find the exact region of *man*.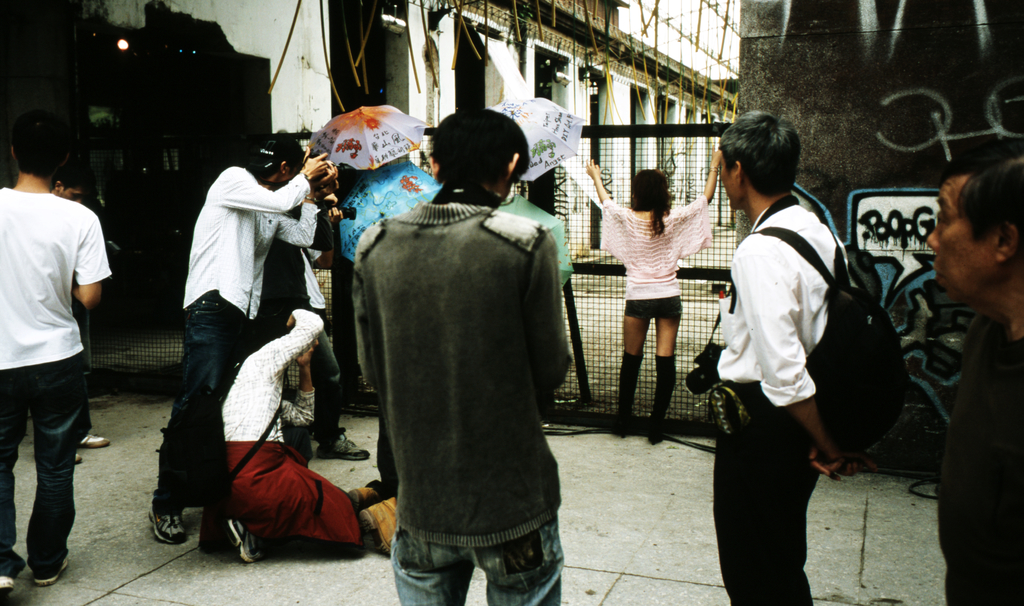
Exact region: crop(145, 129, 343, 545).
